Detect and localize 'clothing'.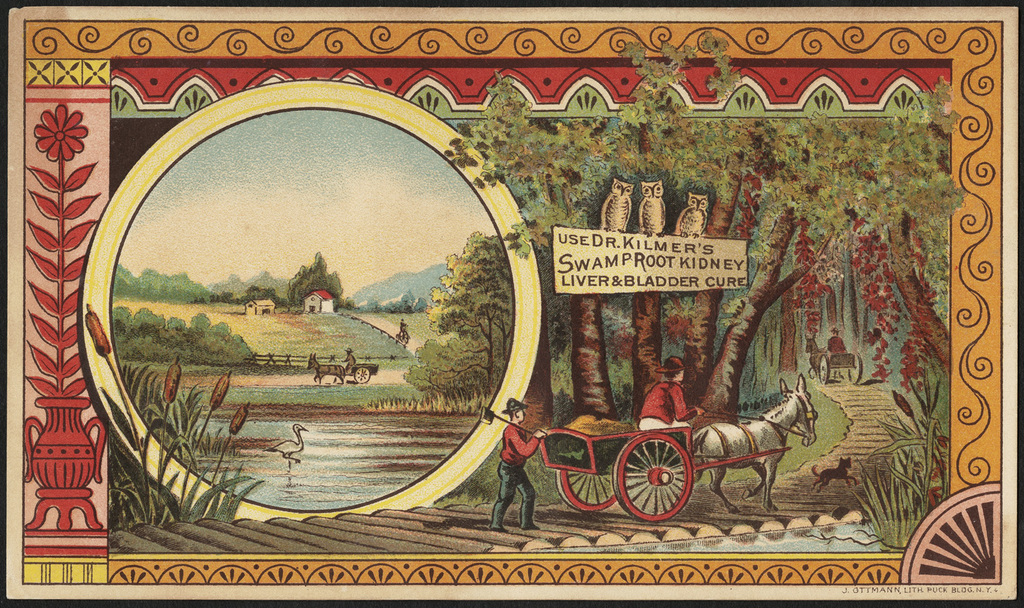
Localized at 829,336,847,350.
